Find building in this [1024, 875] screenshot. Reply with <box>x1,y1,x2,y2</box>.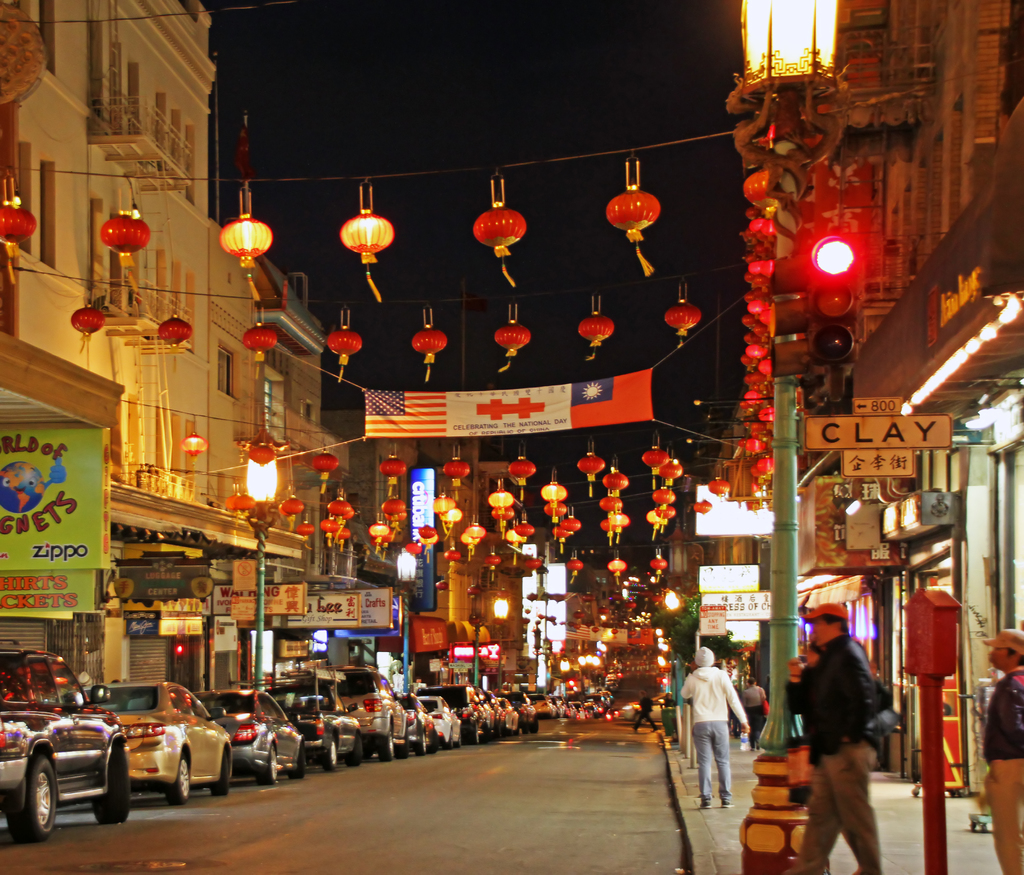
<box>0,0,349,719</box>.
